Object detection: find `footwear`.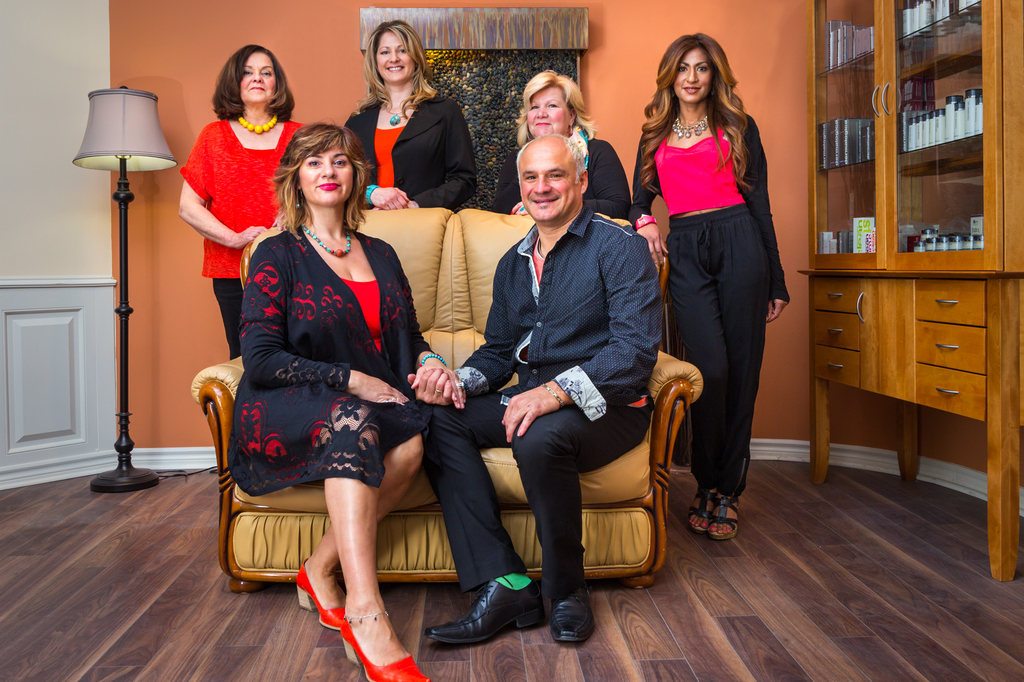
{"left": 434, "top": 580, "right": 538, "bottom": 659}.
